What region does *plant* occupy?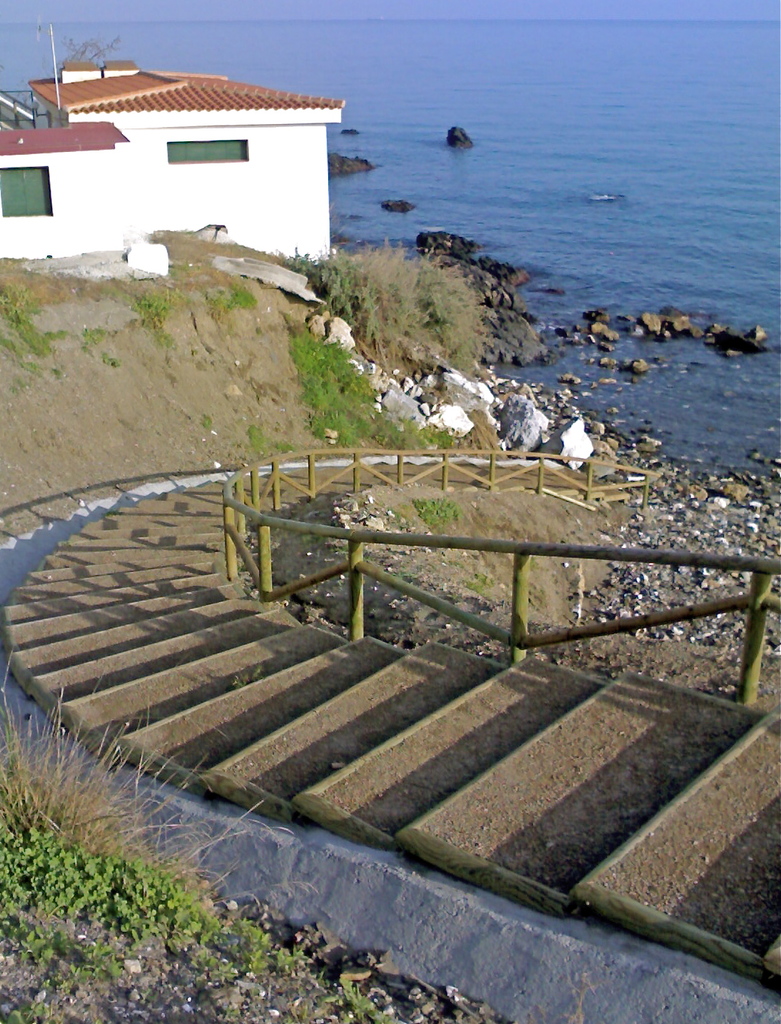
l=247, t=424, r=266, b=457.
